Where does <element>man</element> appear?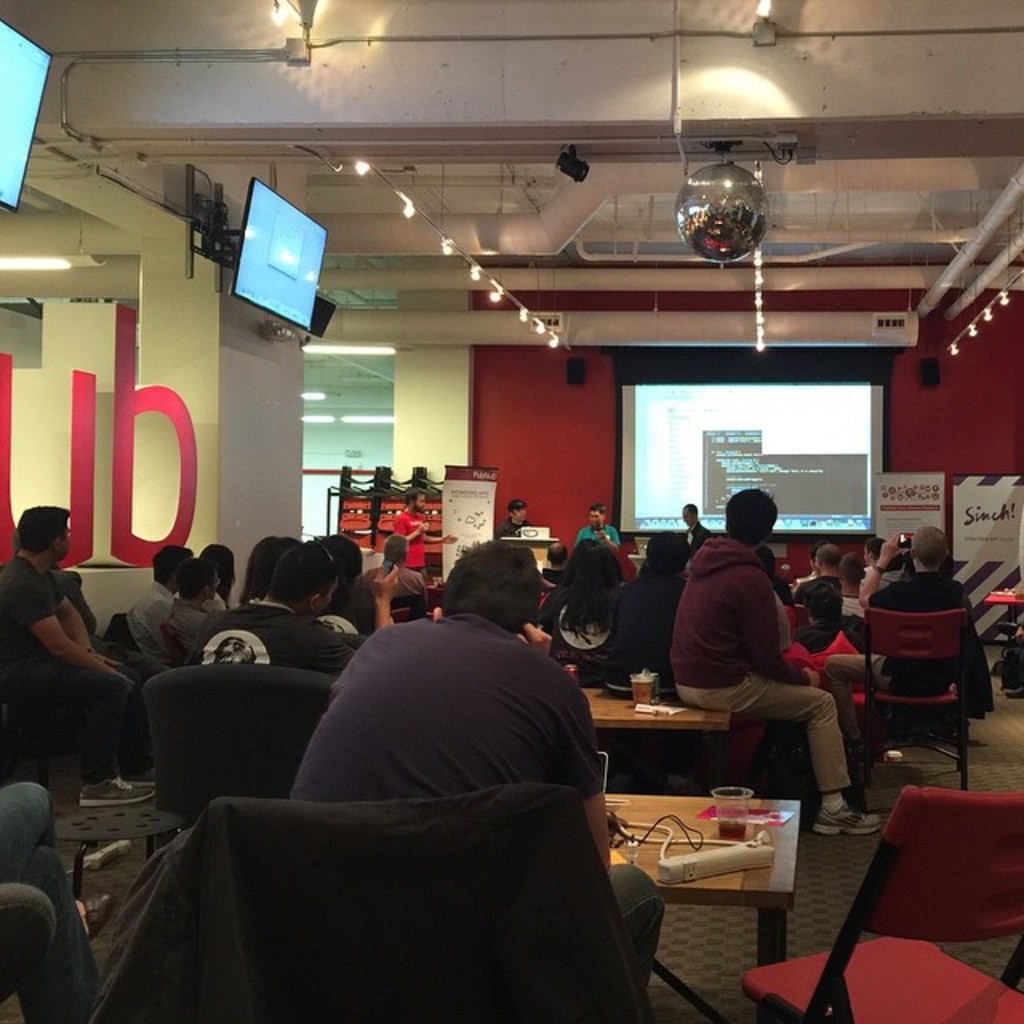
Appears at select_region(192, 528, 366, 674).
